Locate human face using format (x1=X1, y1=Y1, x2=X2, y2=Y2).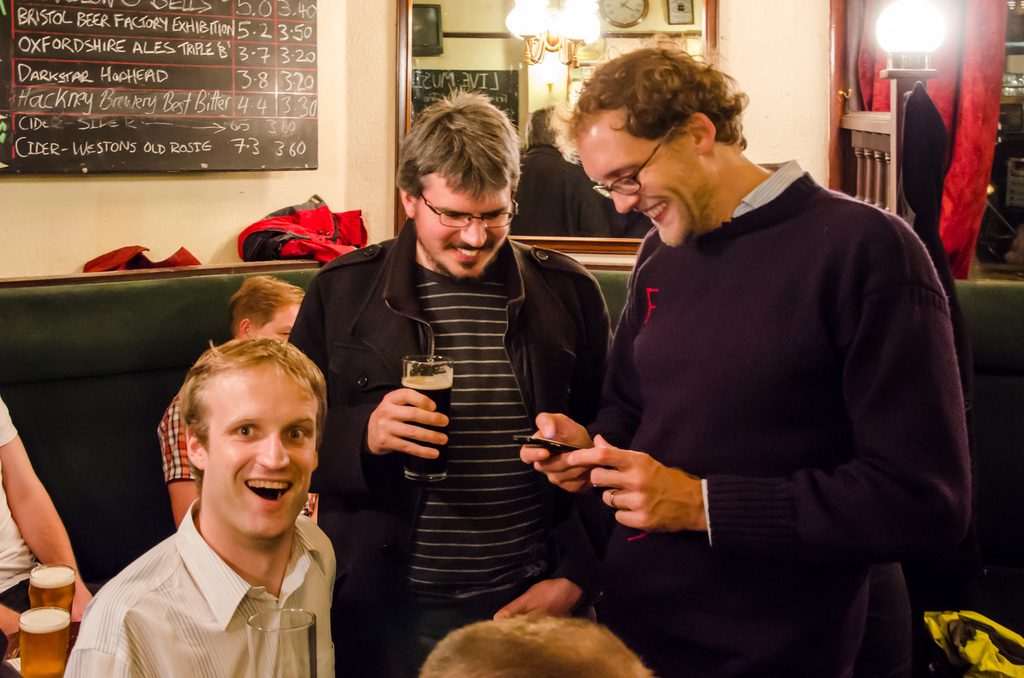
(x1=207, y1=373, x2=314, y2=529).
